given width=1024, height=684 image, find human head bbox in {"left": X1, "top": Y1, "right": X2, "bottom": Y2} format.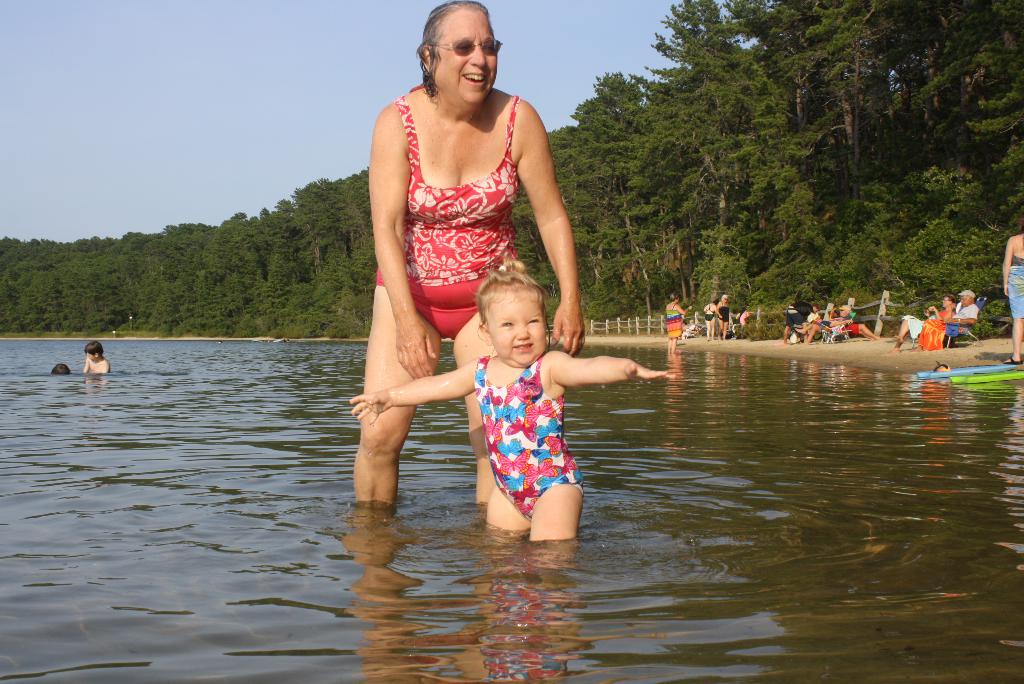
{"left": 721, "top": 294, "right": 727, "bottom": 304}.
